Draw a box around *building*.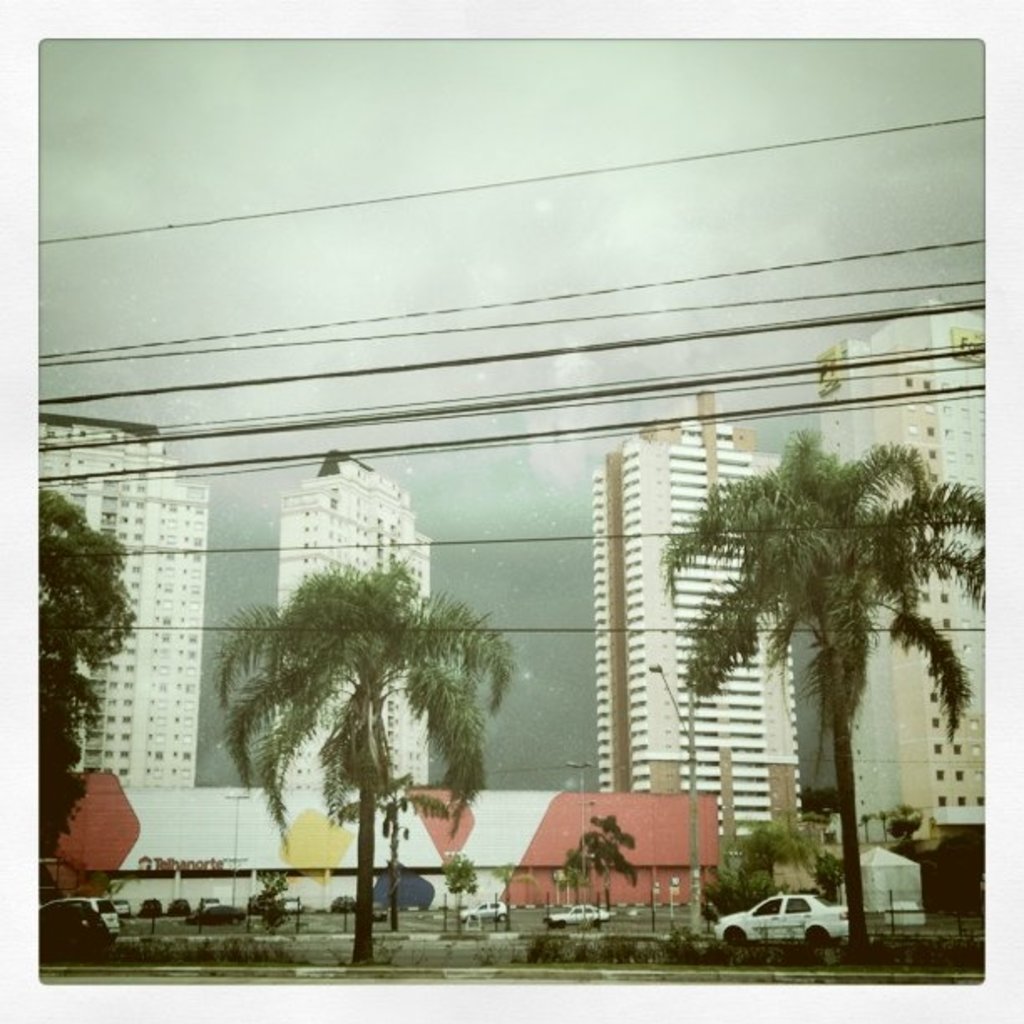
[x1=594, y1=392, x2=801, y2=865].
